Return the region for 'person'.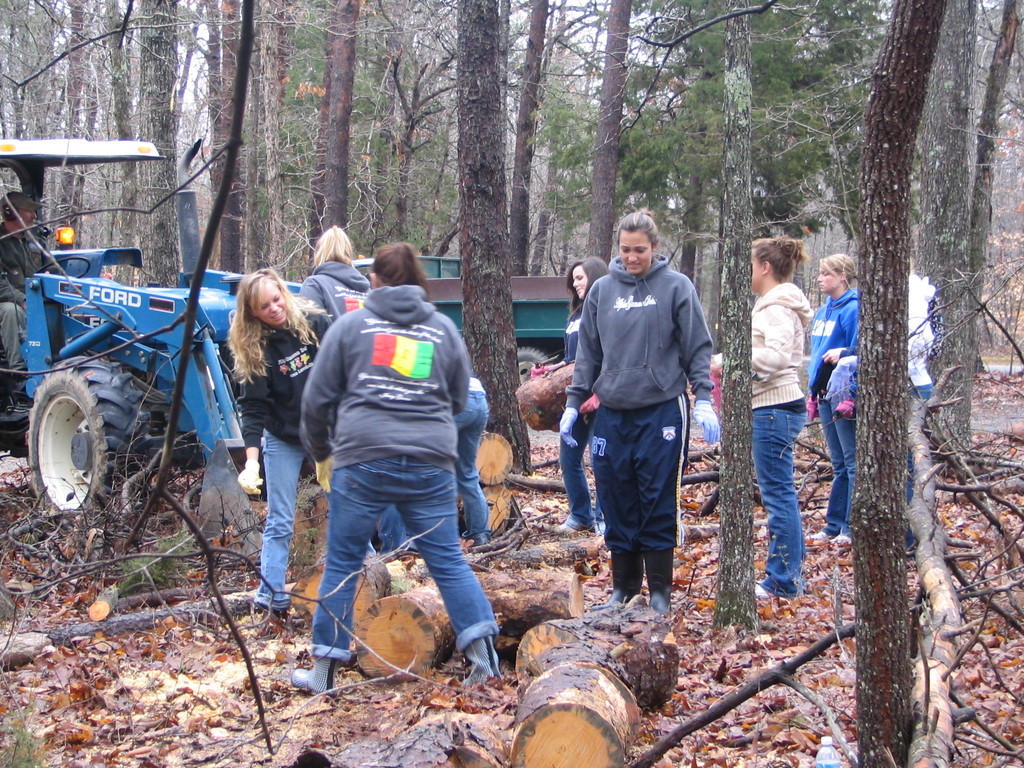
detection(0, 191, 54, 383).
